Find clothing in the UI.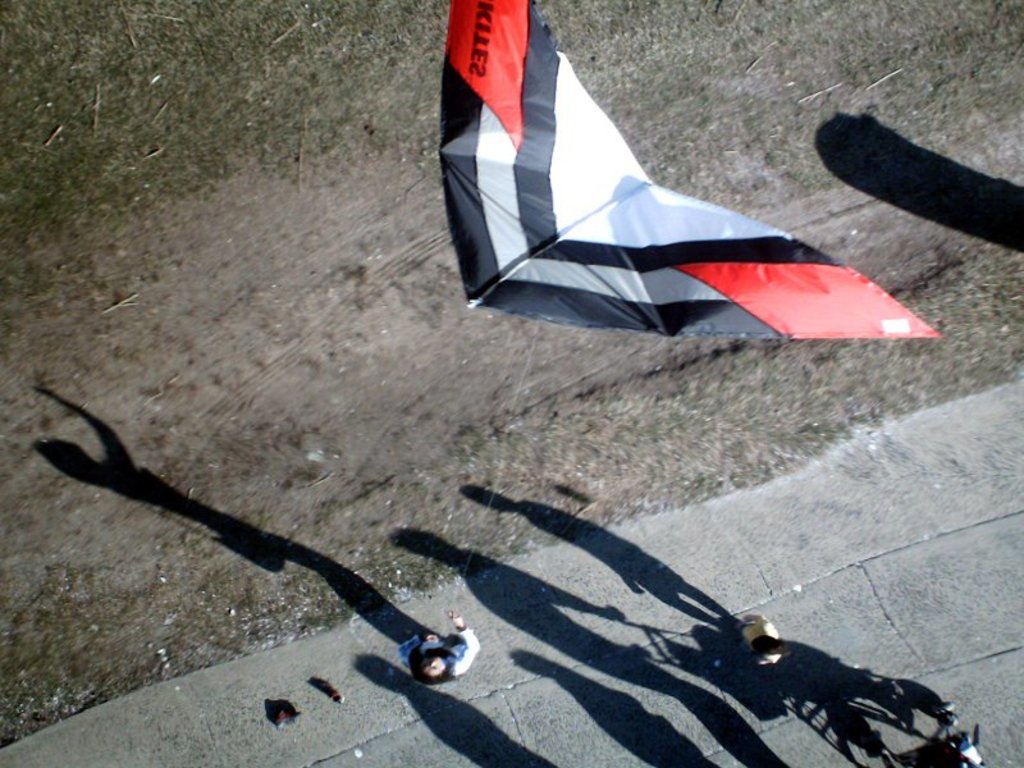
UI element at Rect(399, 628, 485, 686).
